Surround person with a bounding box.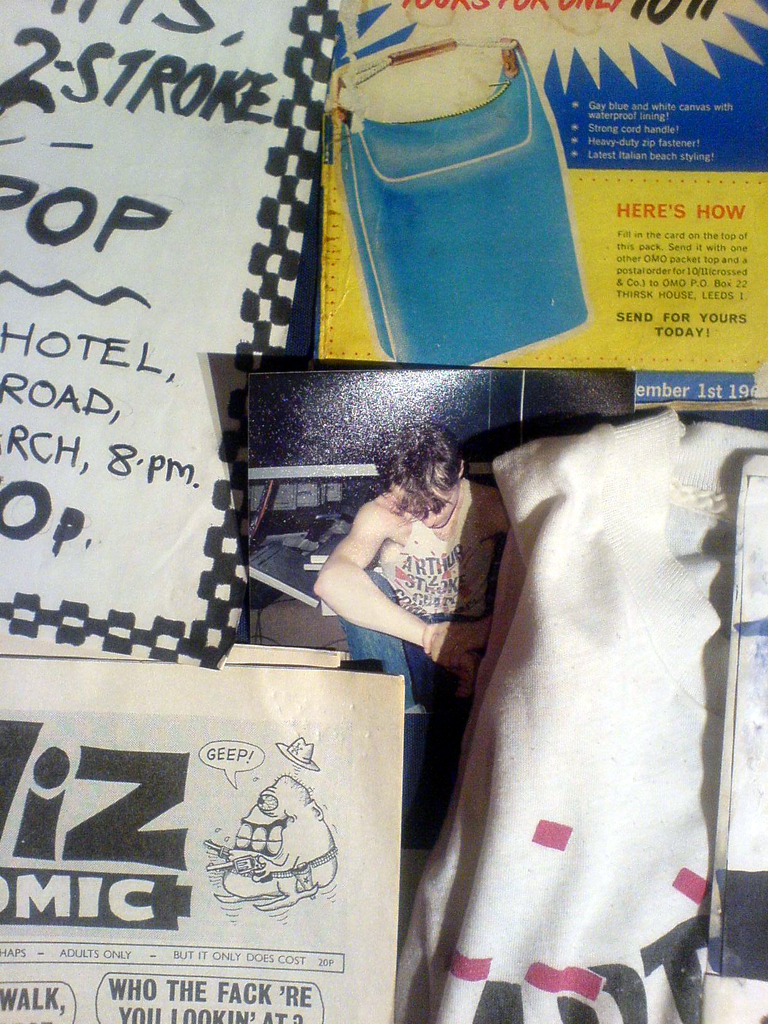
x1=305, y1=385, x2=540, y2=808.
